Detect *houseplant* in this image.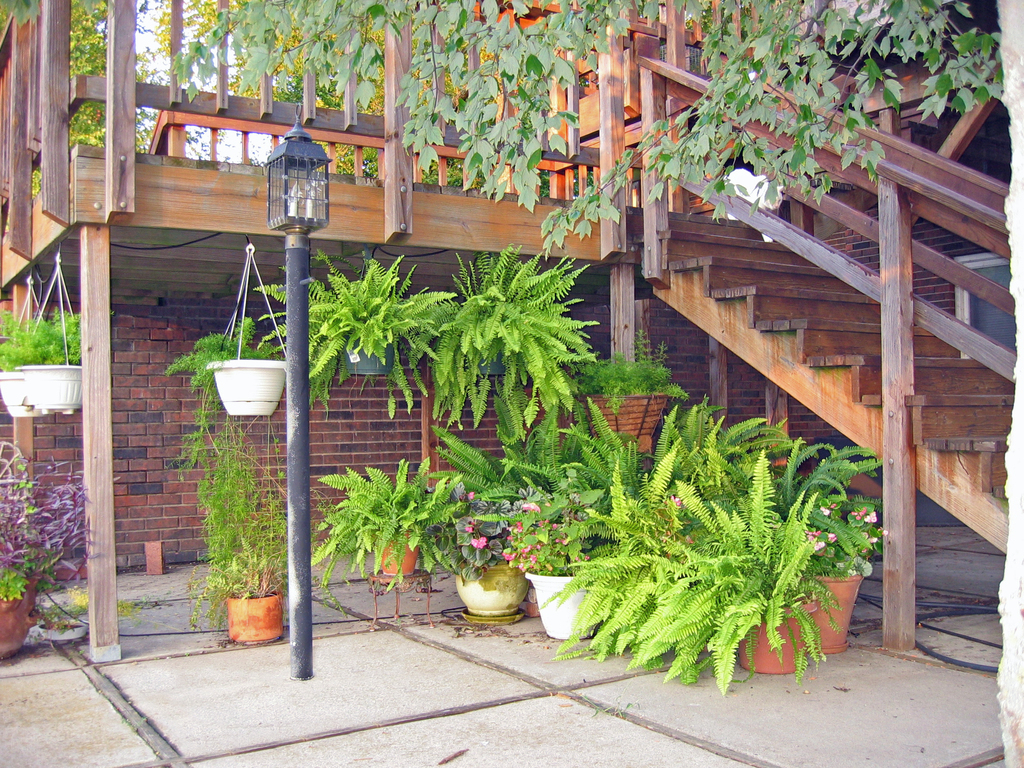
Detection: (x1=250, y1=246, x2=463, y2=418).
